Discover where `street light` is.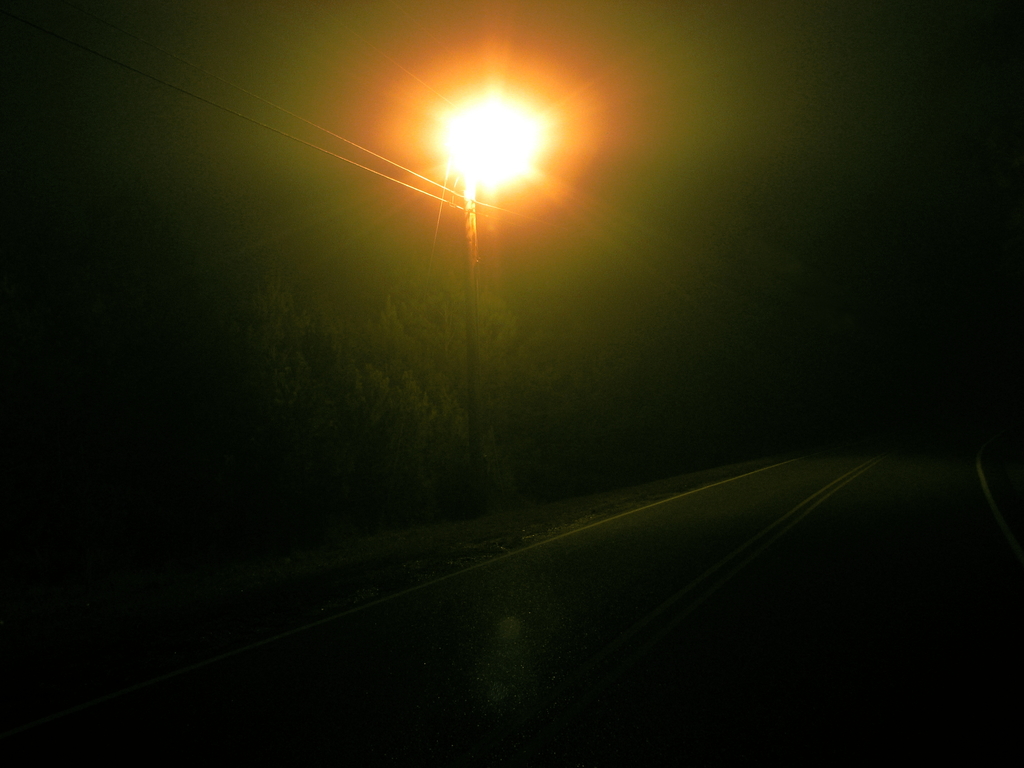
Discovered at 424,82,559,540.
